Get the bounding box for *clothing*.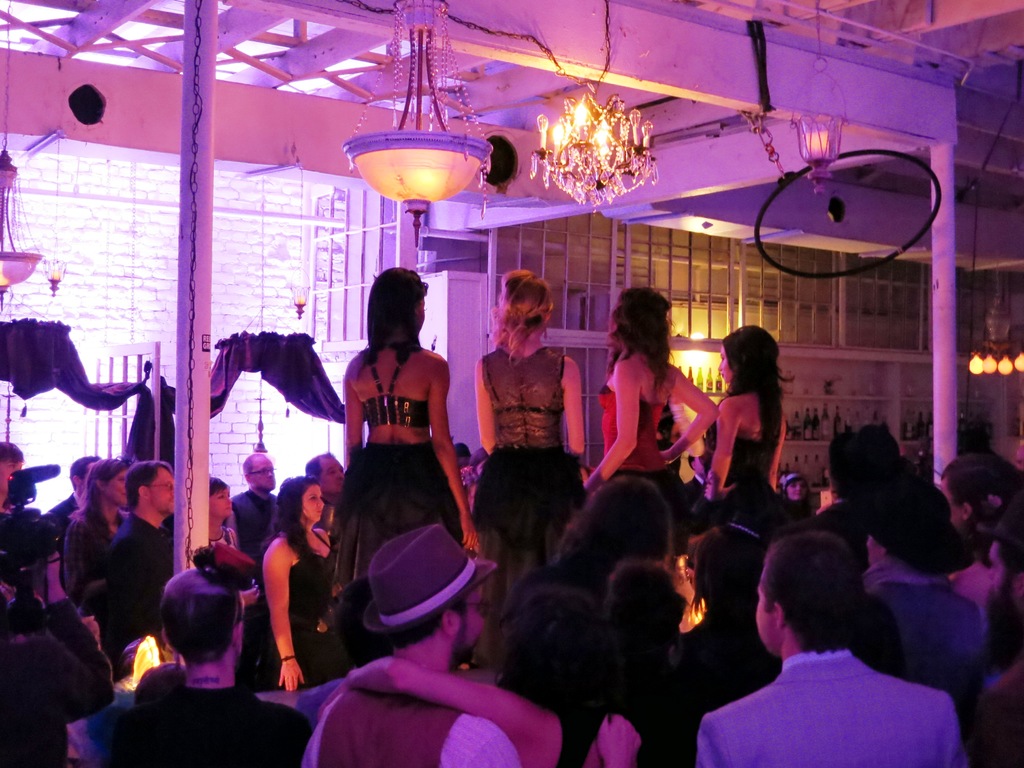
left=472, top=347, right=581, bottom=618.
